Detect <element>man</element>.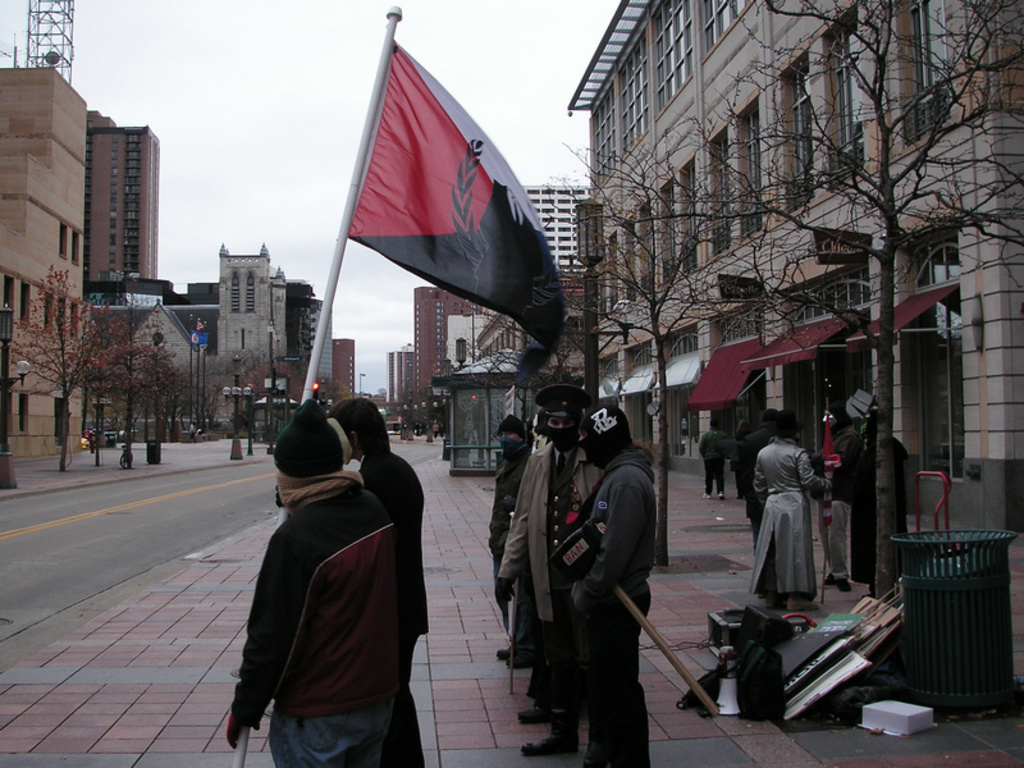
Detected at rect(329, 394, 426, 767).
